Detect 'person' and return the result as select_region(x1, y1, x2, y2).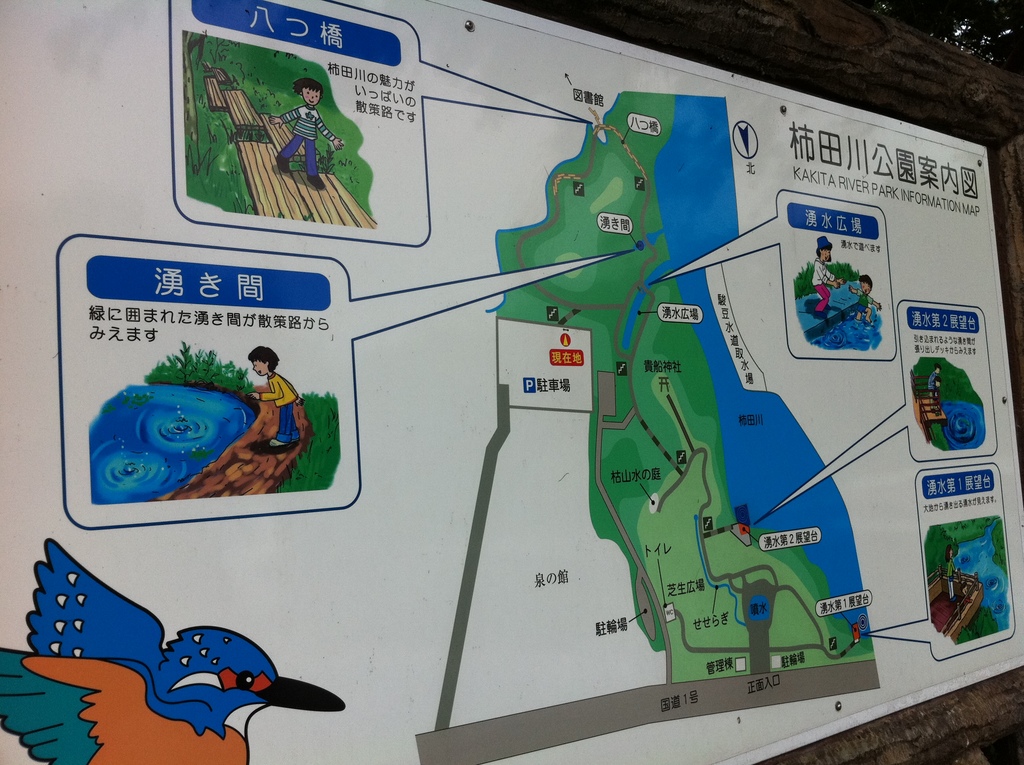
select_region(244, 353, 297, 449).
